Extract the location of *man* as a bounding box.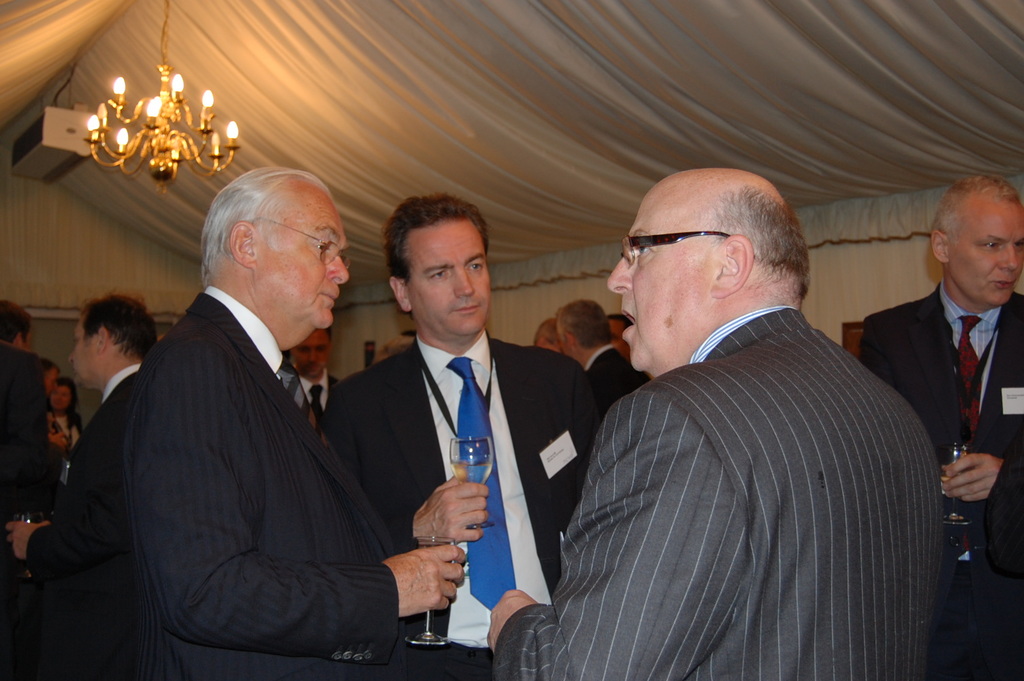
locate(23, 167, 468, 680).
